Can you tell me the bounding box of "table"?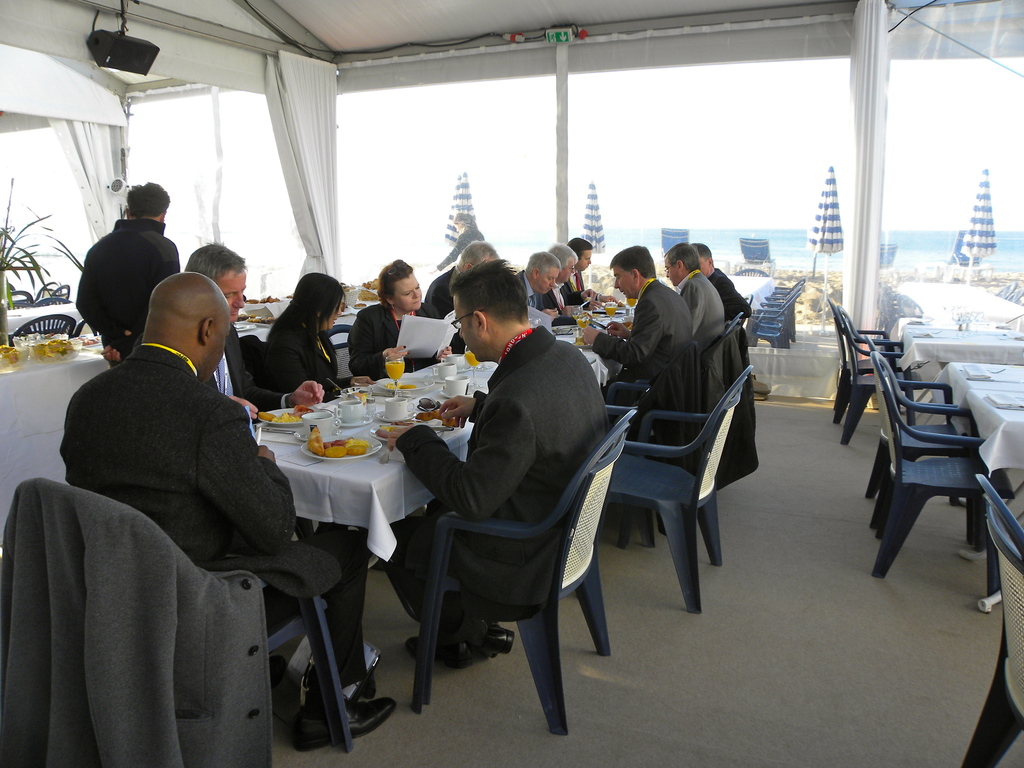
Rect(246, 309, 643, 567).
